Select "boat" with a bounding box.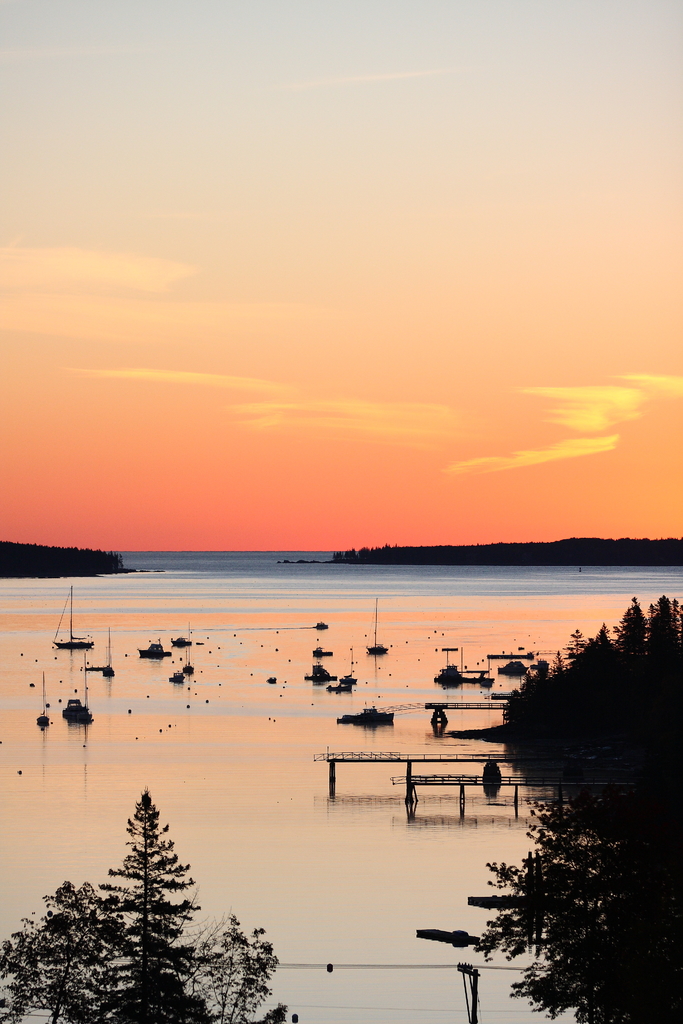
171/636/203/645.
